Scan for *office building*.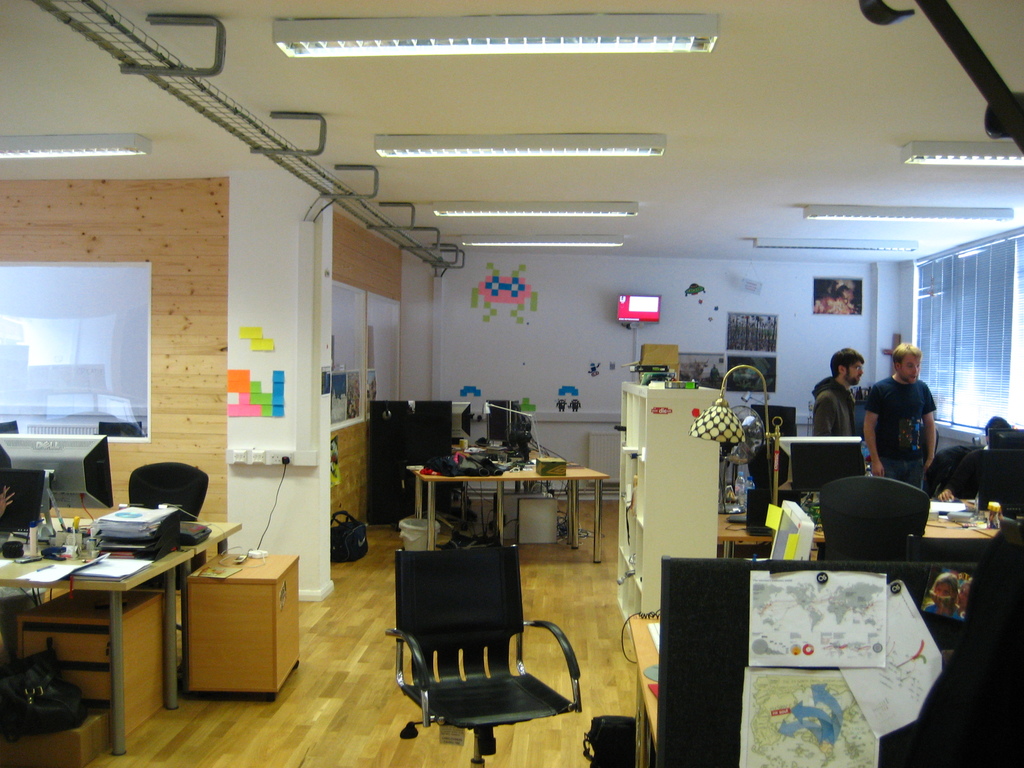
Scan result: (x1=52, y1=0, x2=986, y2=767).
